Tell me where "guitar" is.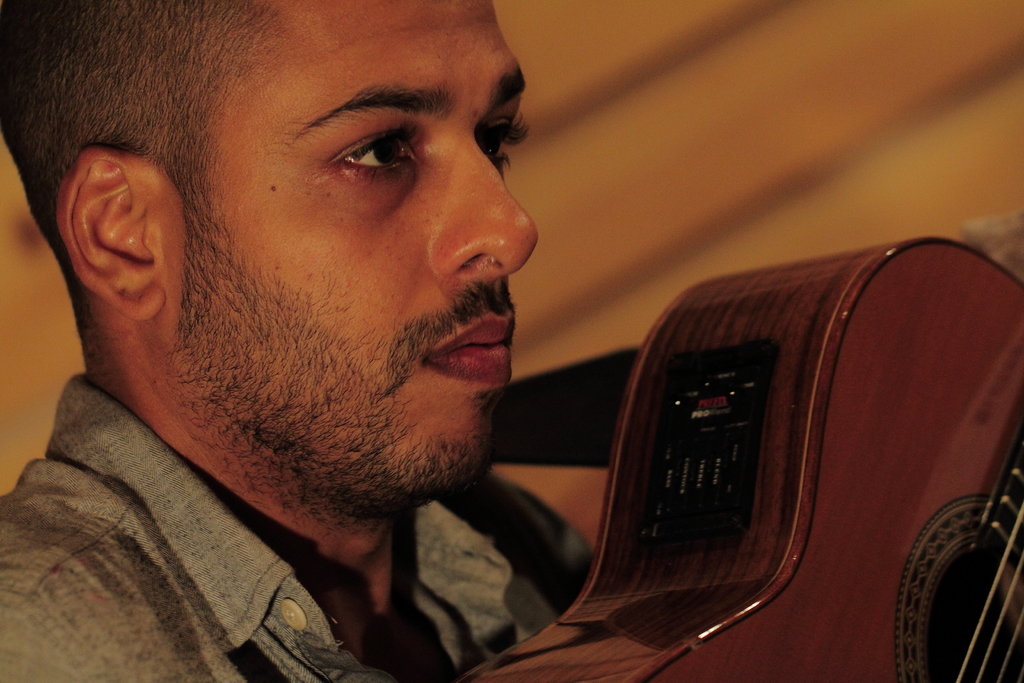
"guitar" is at 440 239 1023 682.
